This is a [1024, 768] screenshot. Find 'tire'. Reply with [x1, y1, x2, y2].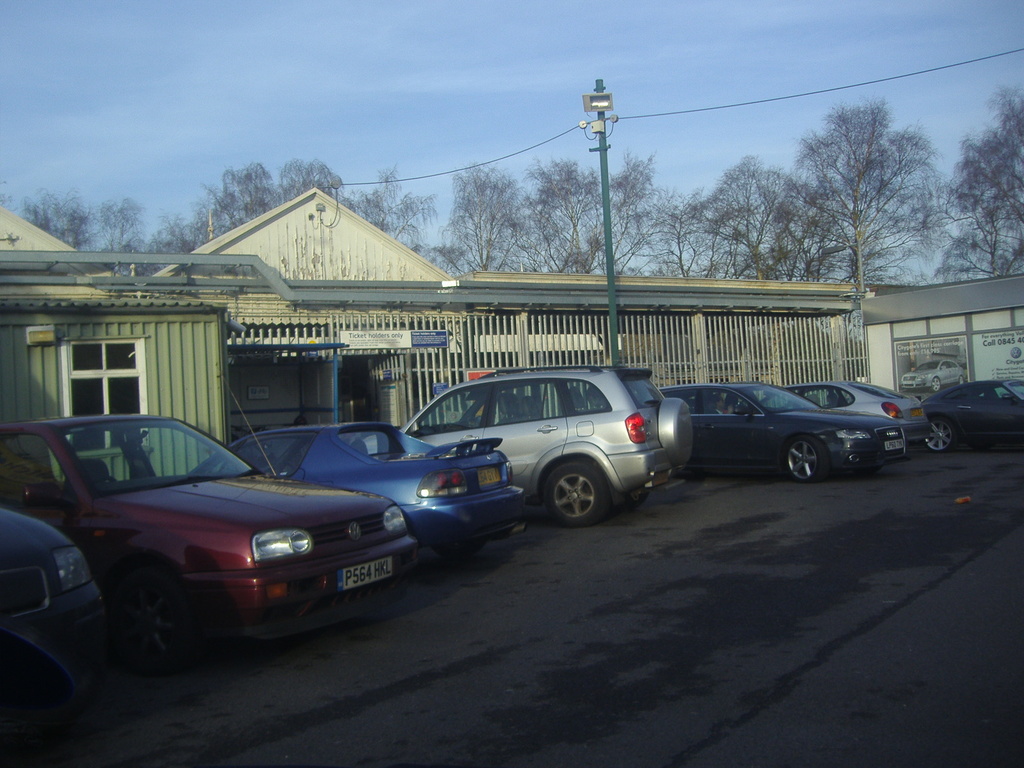
[785, 434, 827, 483].
